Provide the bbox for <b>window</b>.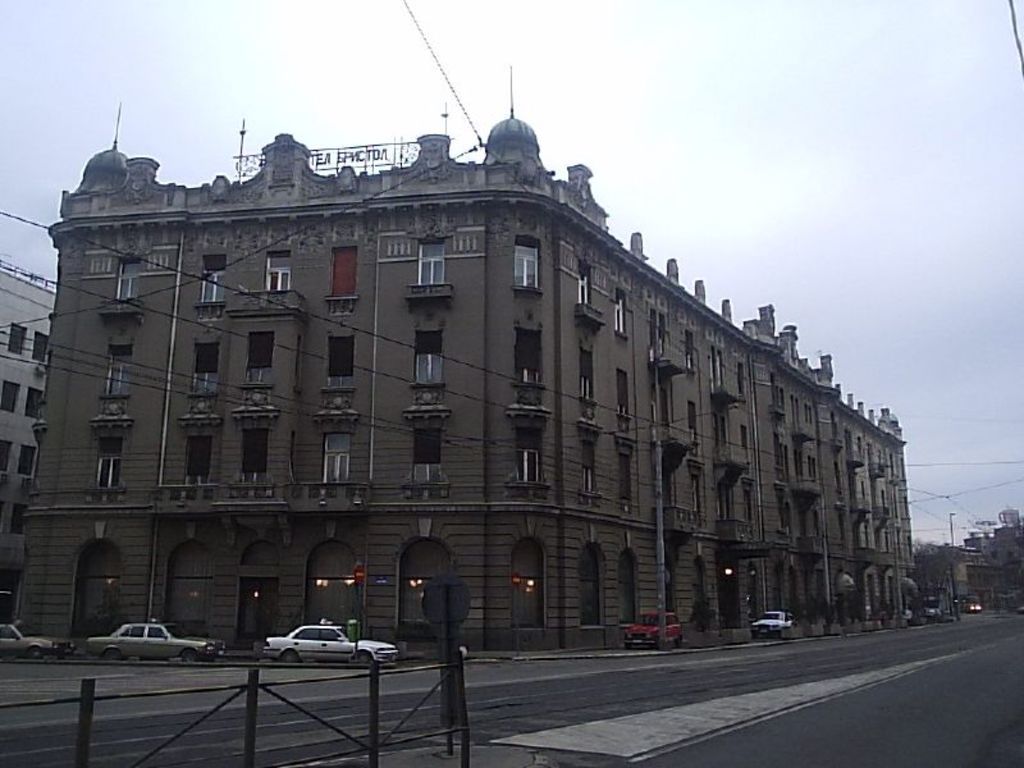
locate(714, 485, 732, 525).
